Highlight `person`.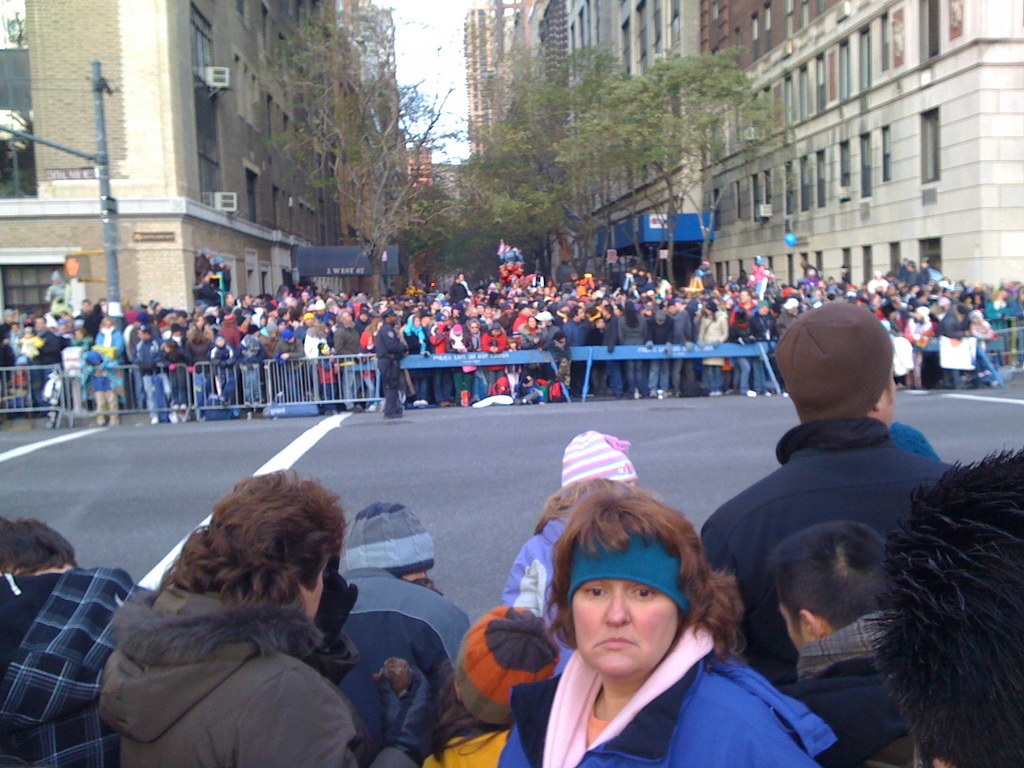
Highlighted region: pyautogui.locateOnScreen(867, 436, 1023, 767).
